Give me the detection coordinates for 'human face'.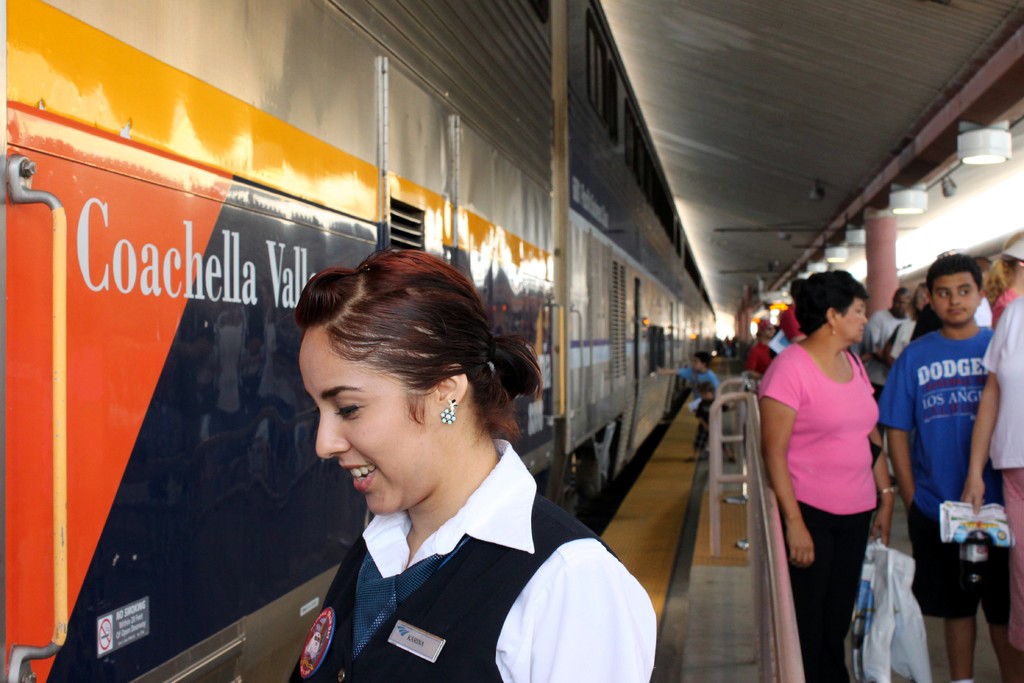
l=935, t=273, r=978, b=325.
